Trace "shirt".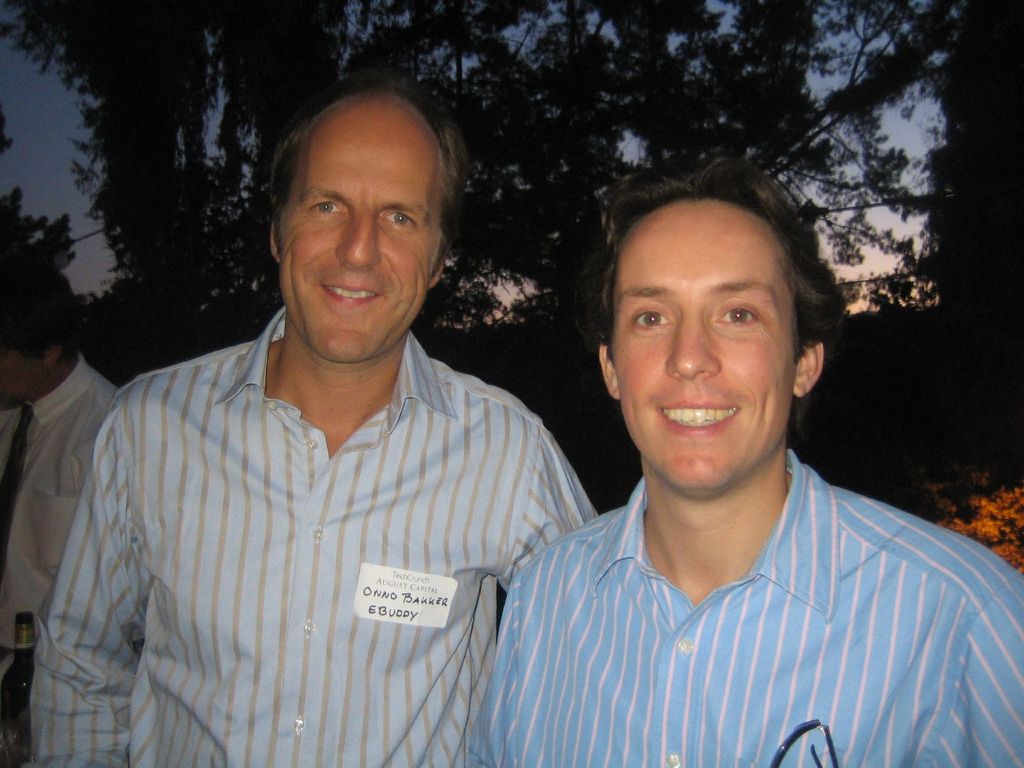
Traced to <region>1, 353, 121, 691</region>.
